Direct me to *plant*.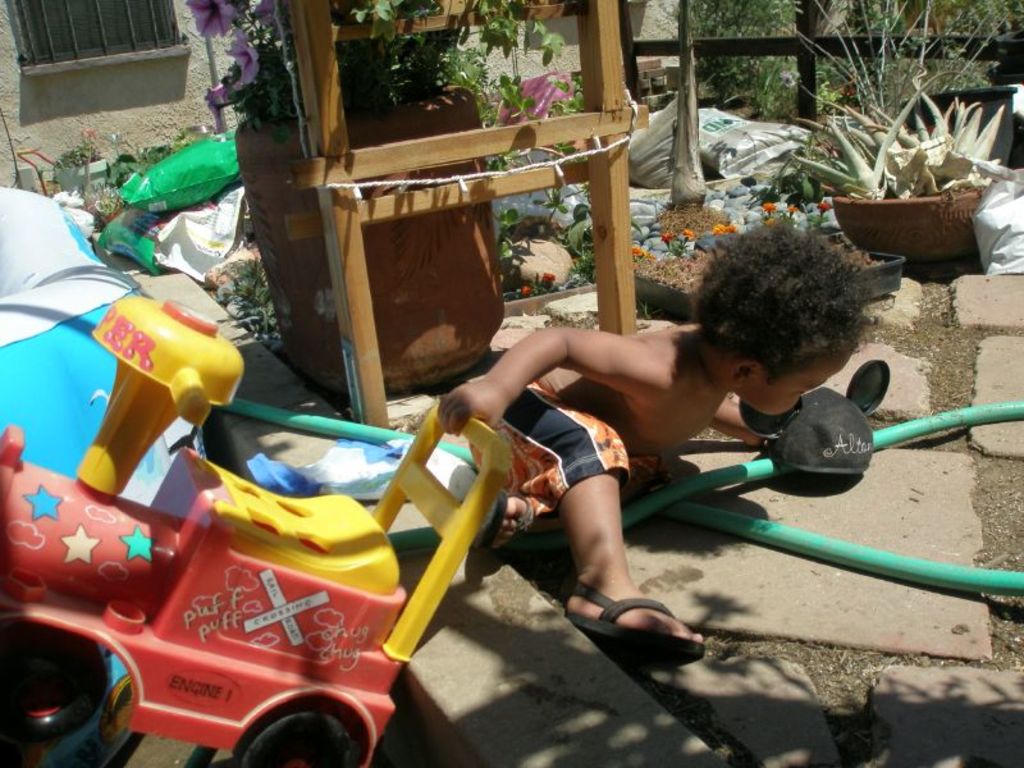
Direction: crop(791, 0, 1023, 111).
